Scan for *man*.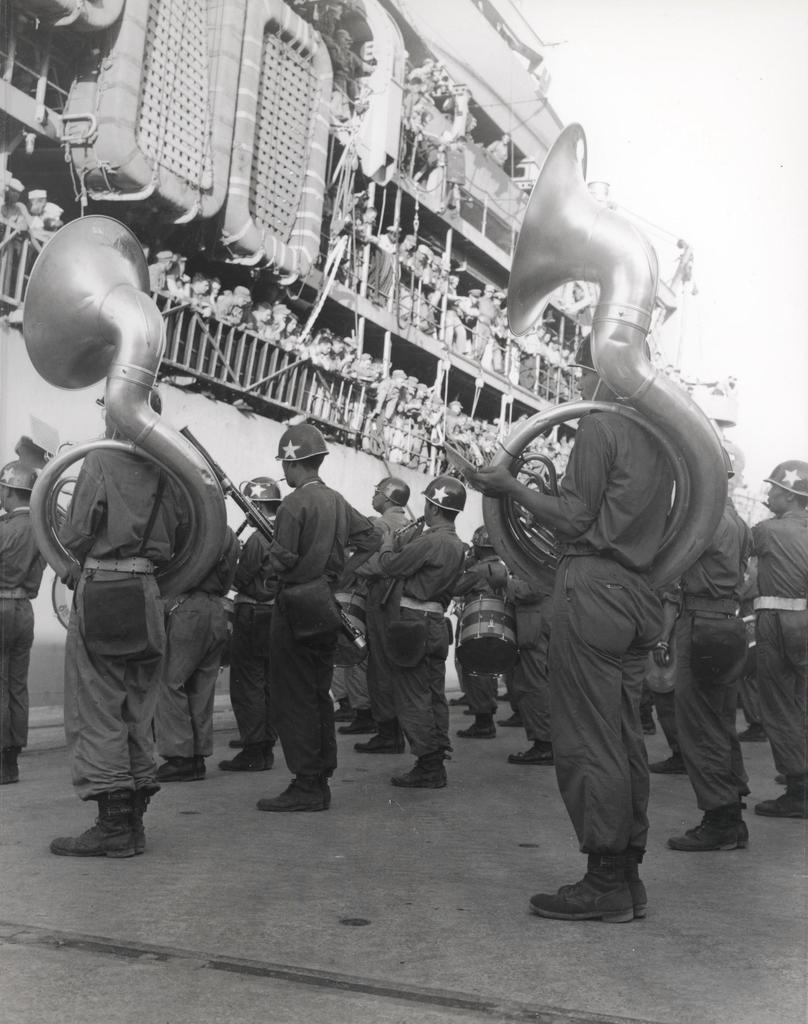
Scan result: 403/59/436/97.
